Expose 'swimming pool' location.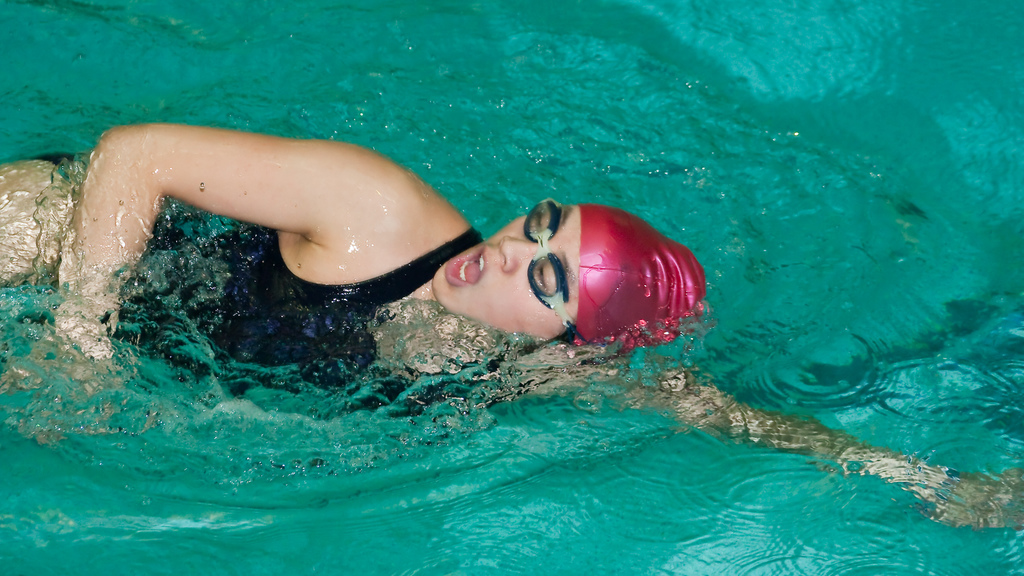
Exposed at (left=0, top=86, right=1023, bottom=555).
